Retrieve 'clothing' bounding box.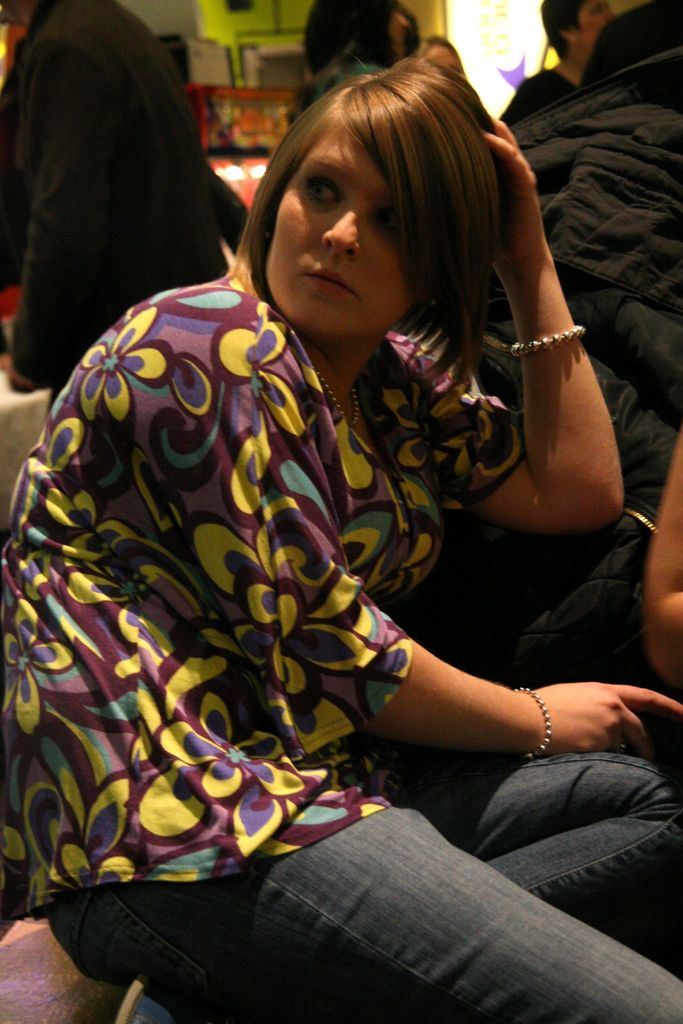
Bounding box: bbox=[0, 3, 260, 391].
